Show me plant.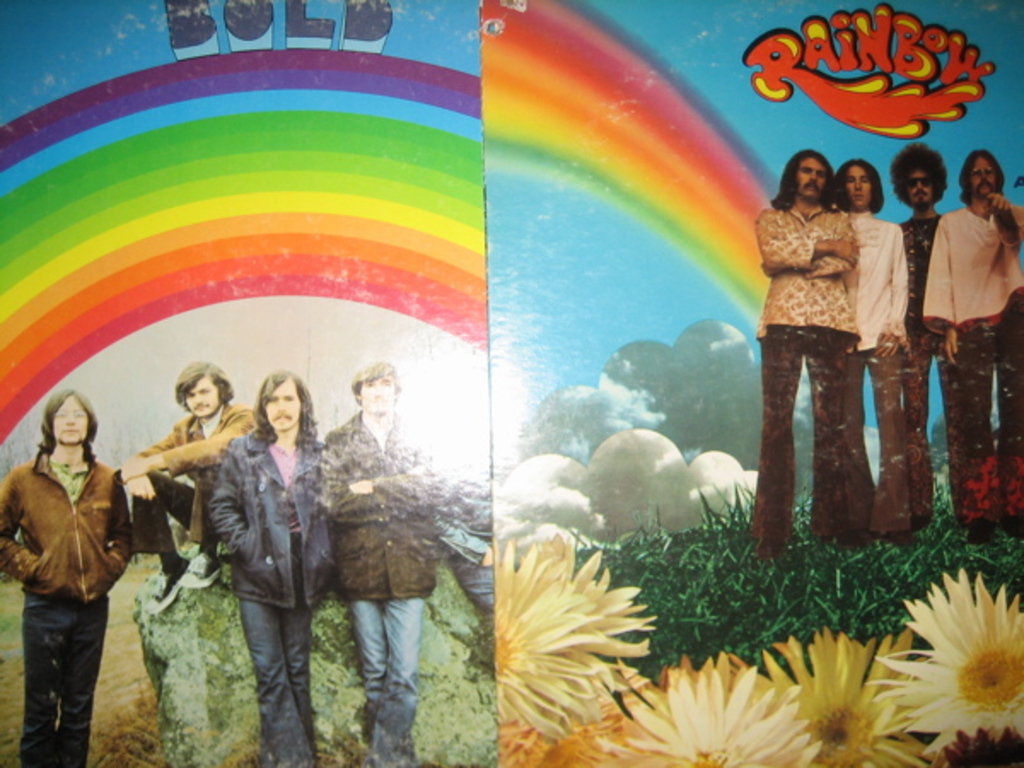
plant is here: pyautogui.locateOnScreen(218, 727, 360, 766).
